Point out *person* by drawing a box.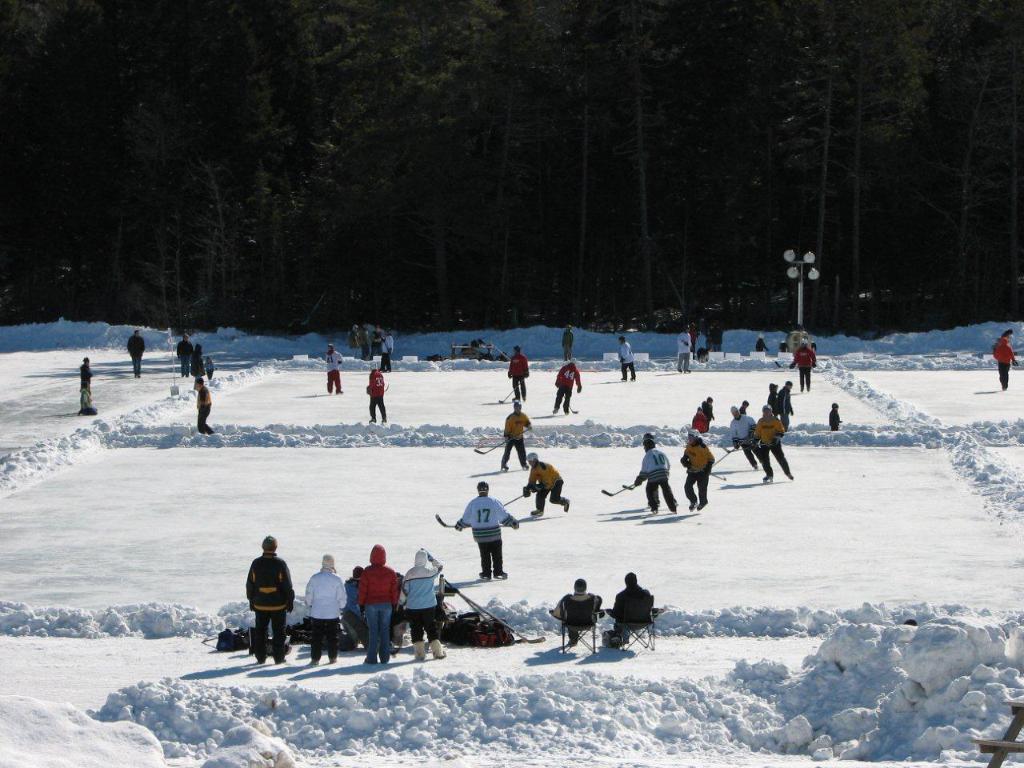
792:342:816:392.
